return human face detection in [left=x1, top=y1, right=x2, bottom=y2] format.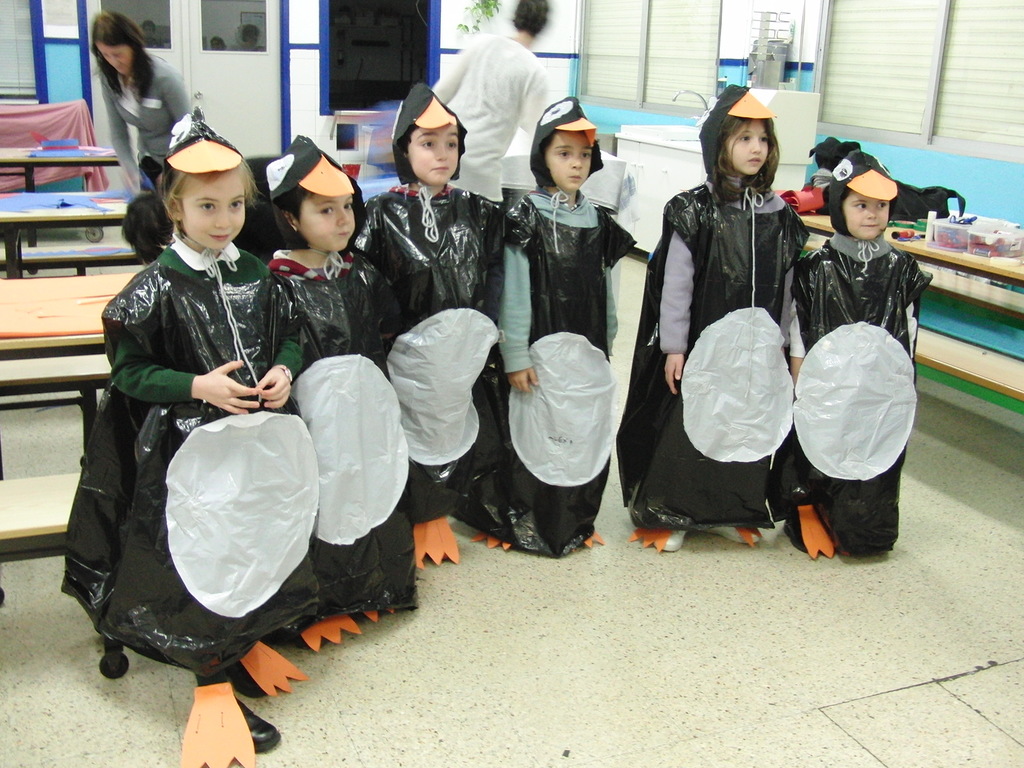
[left=410, top=127, right=460, bottom=185].
